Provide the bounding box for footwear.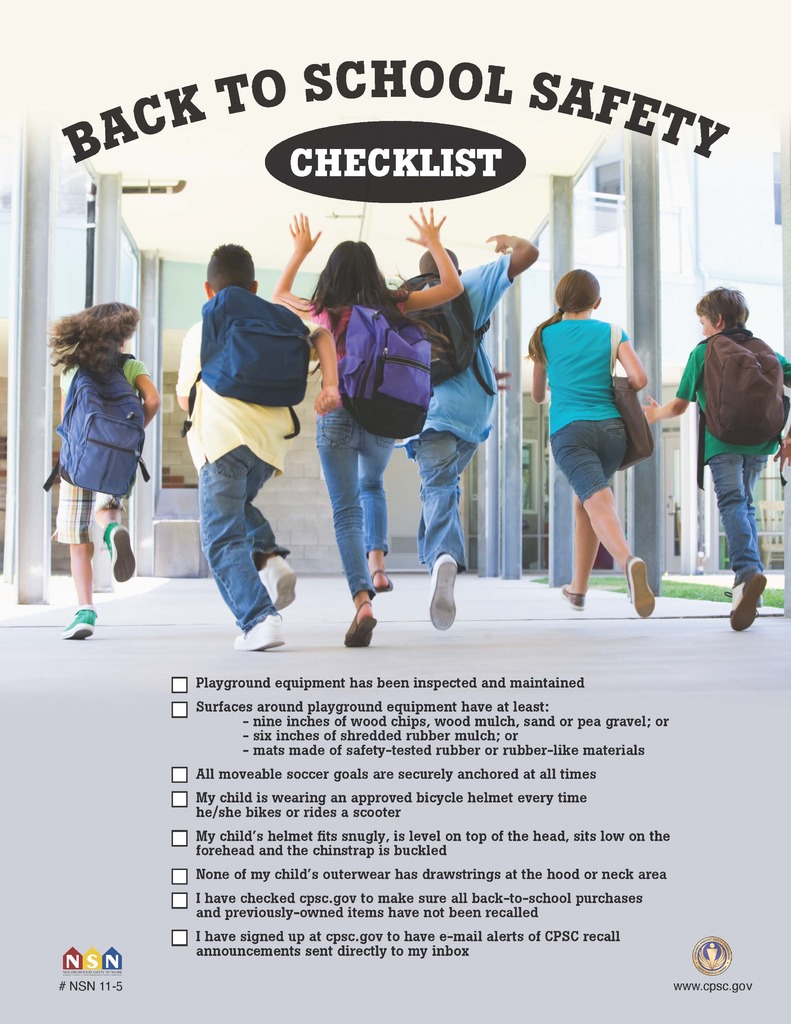
337 570 396 651.
